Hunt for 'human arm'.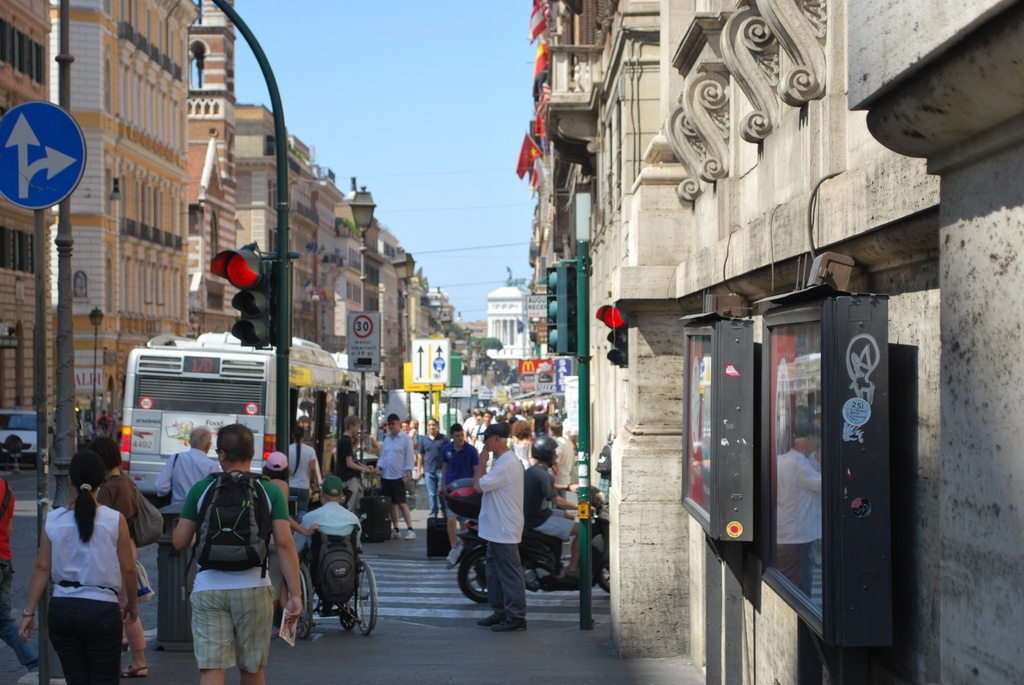
Hunted down at left=154, top=455, right=177, bottom=496.
